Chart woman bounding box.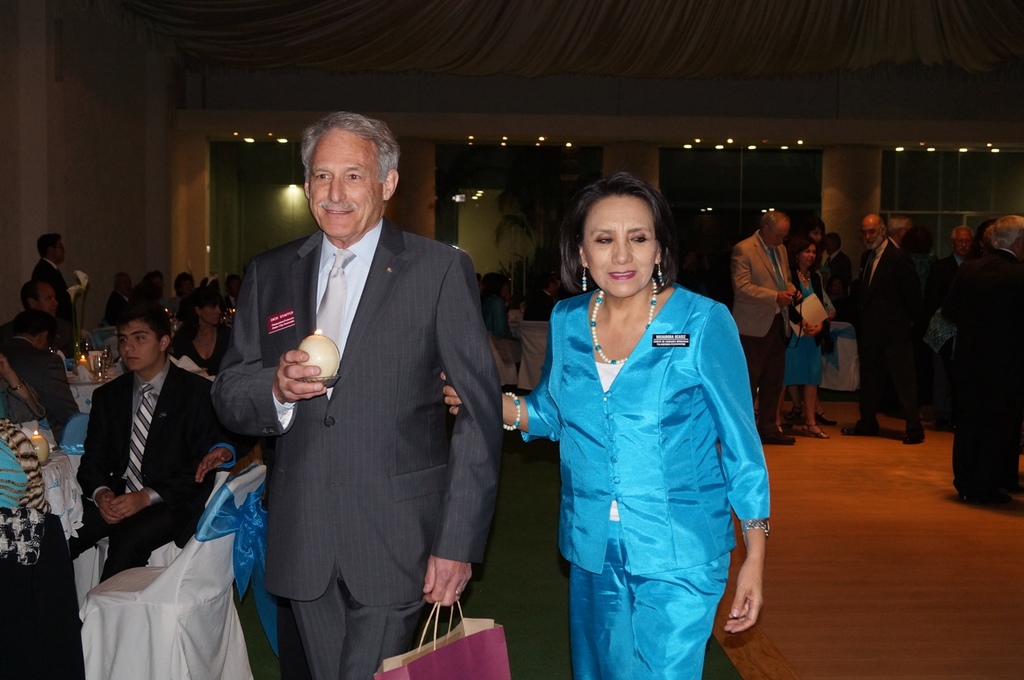
Charted: <region>515, 176, 773, 667</region>.
